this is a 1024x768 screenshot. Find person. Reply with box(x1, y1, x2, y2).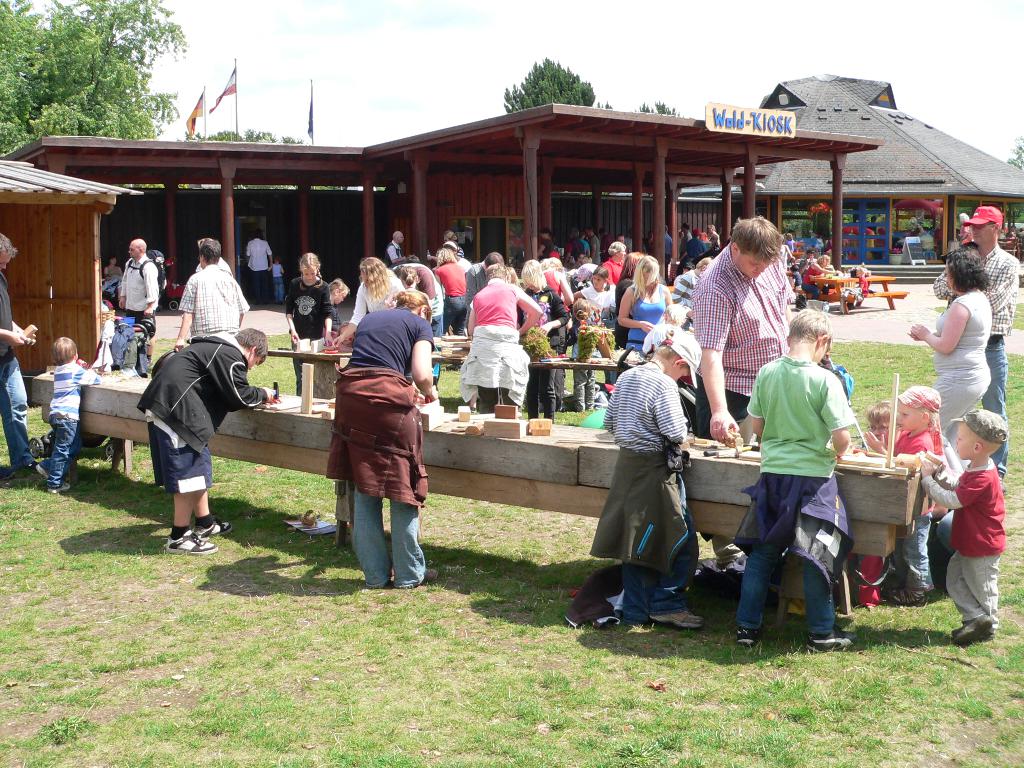
box(932, 204, 1017, 488).
